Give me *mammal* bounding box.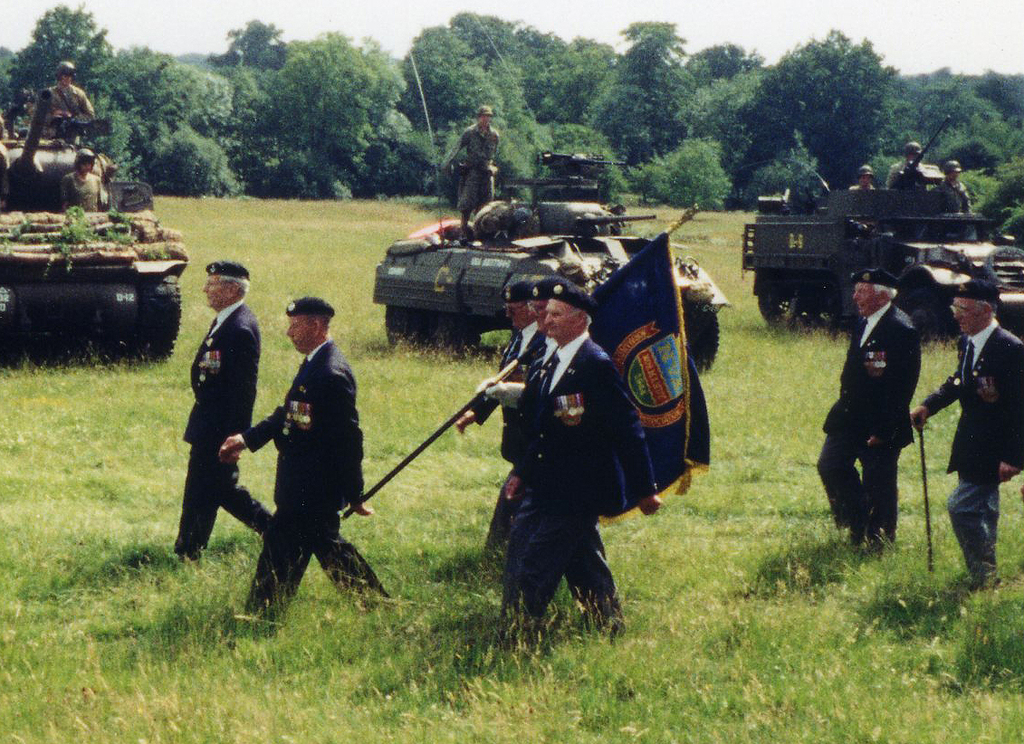
rect(60, 147, 102, 213).
